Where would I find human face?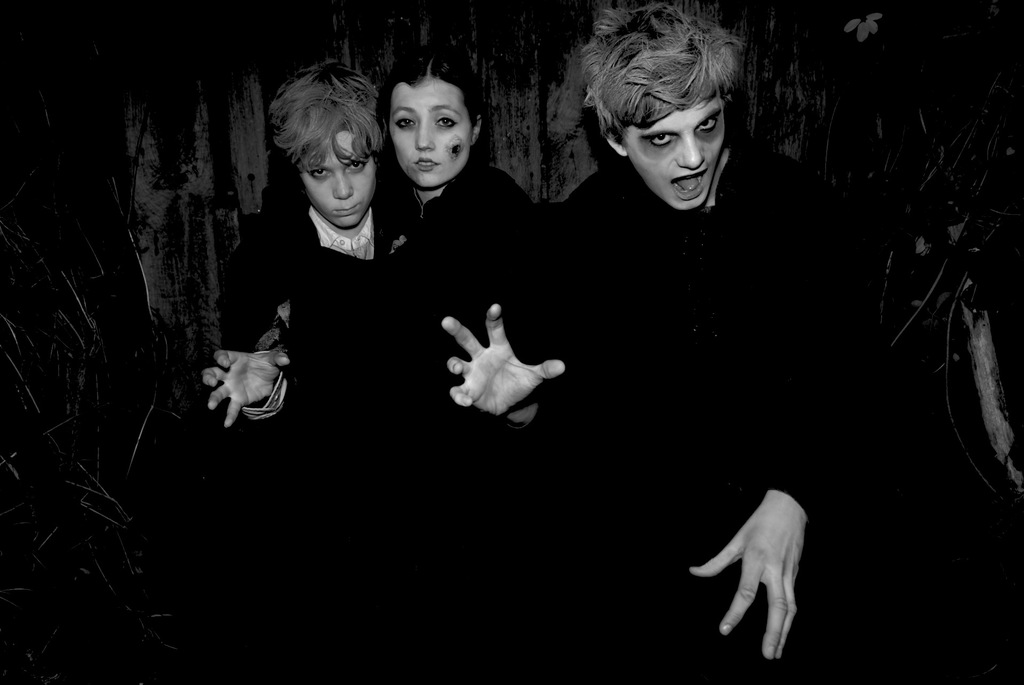
At (387, 76, 475, 189).
